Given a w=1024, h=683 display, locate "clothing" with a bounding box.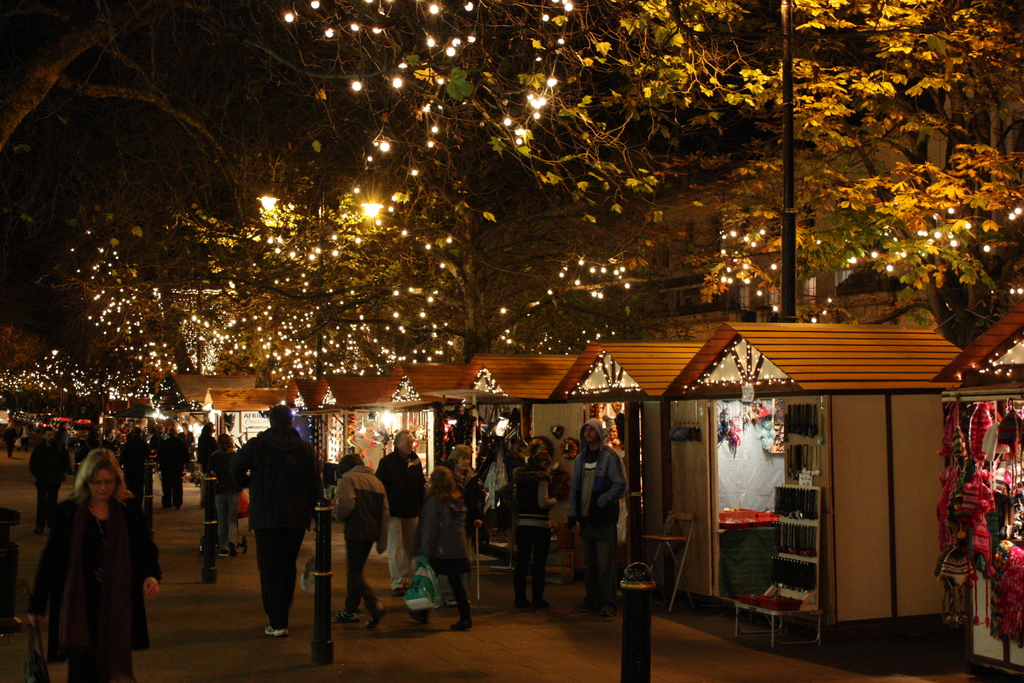
Located: 227:424:321:627.
